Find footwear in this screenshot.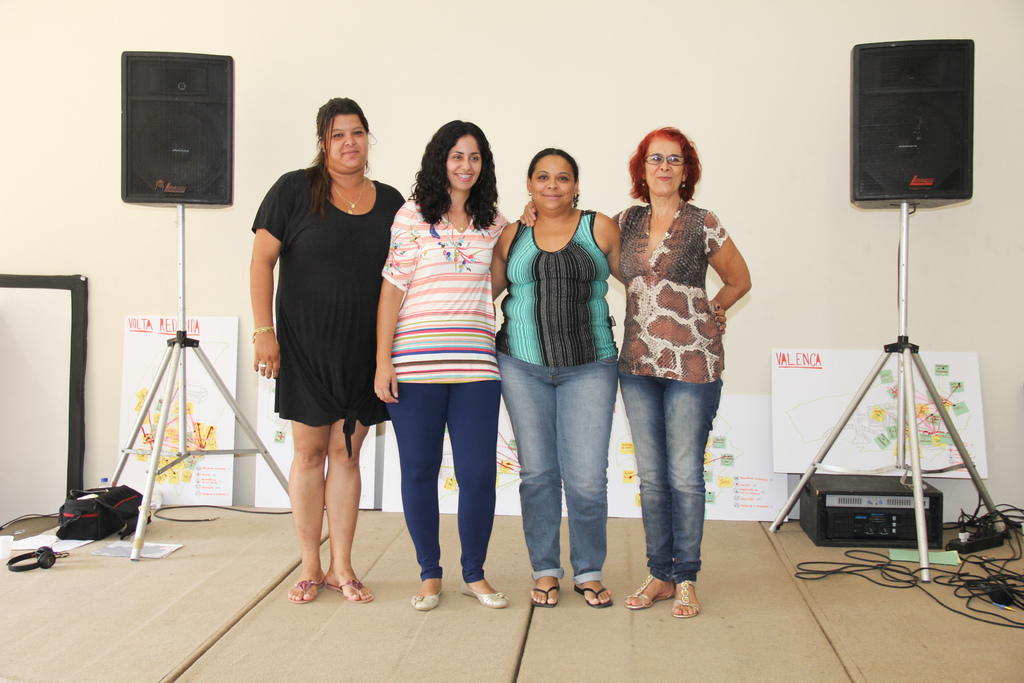
The bounding box for footwear is 579,574,611,608.
